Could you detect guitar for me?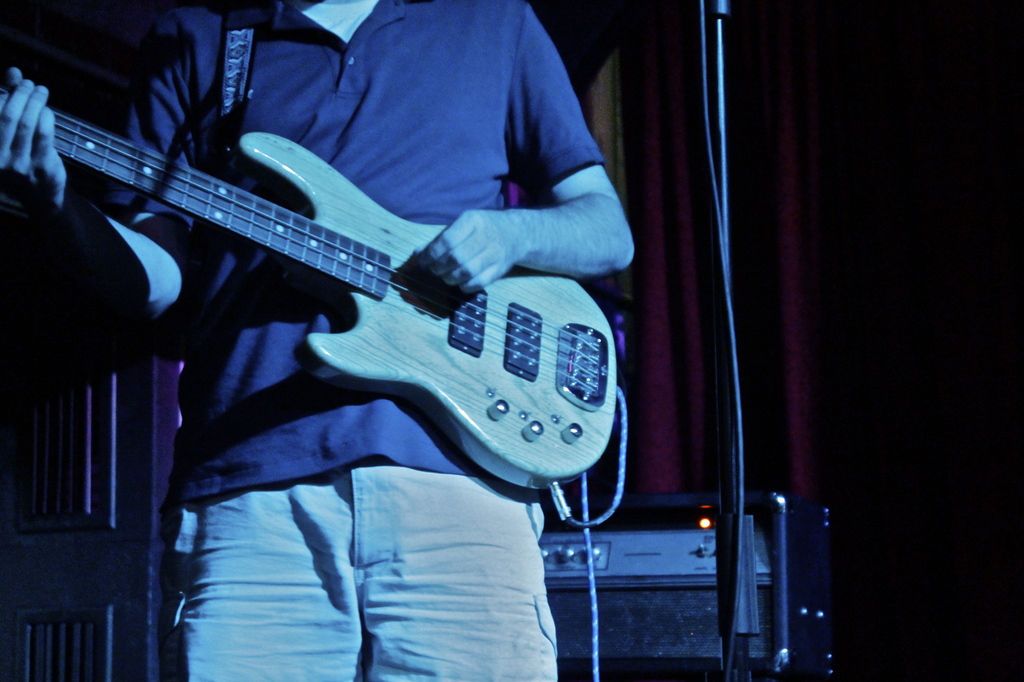
Detection result: Rect(57, 91, 636, 532).
